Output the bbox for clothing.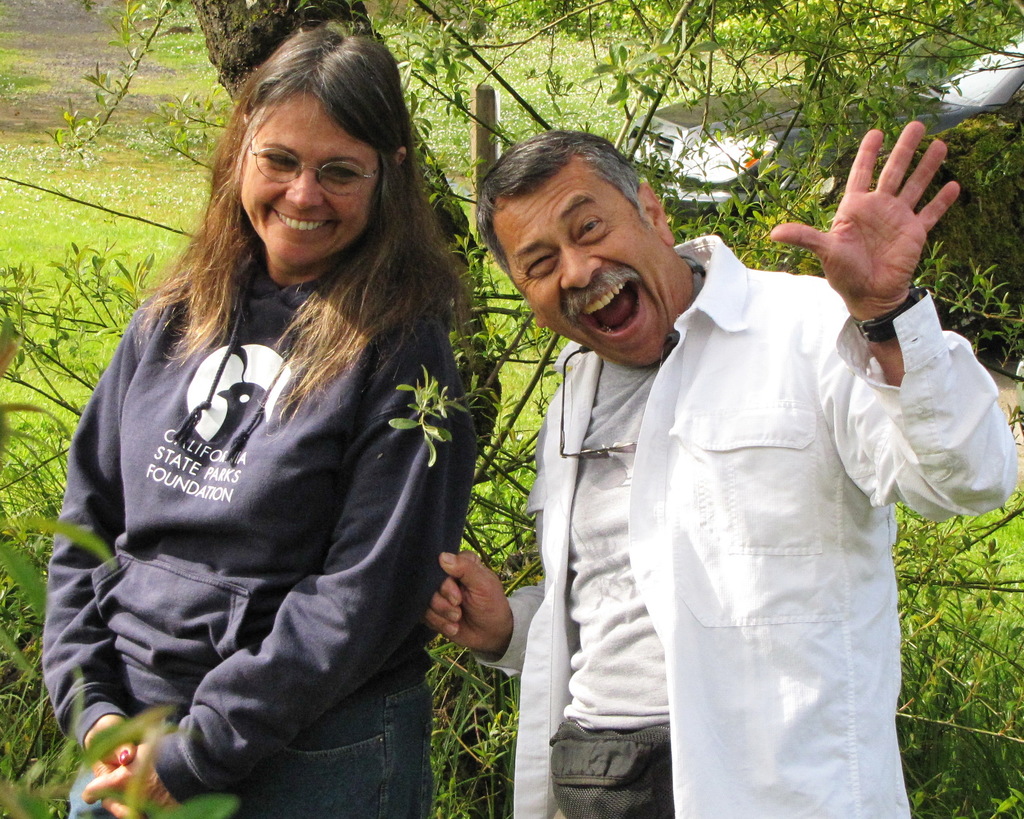
[left=505, top=228, right=1014, bottom=818].
